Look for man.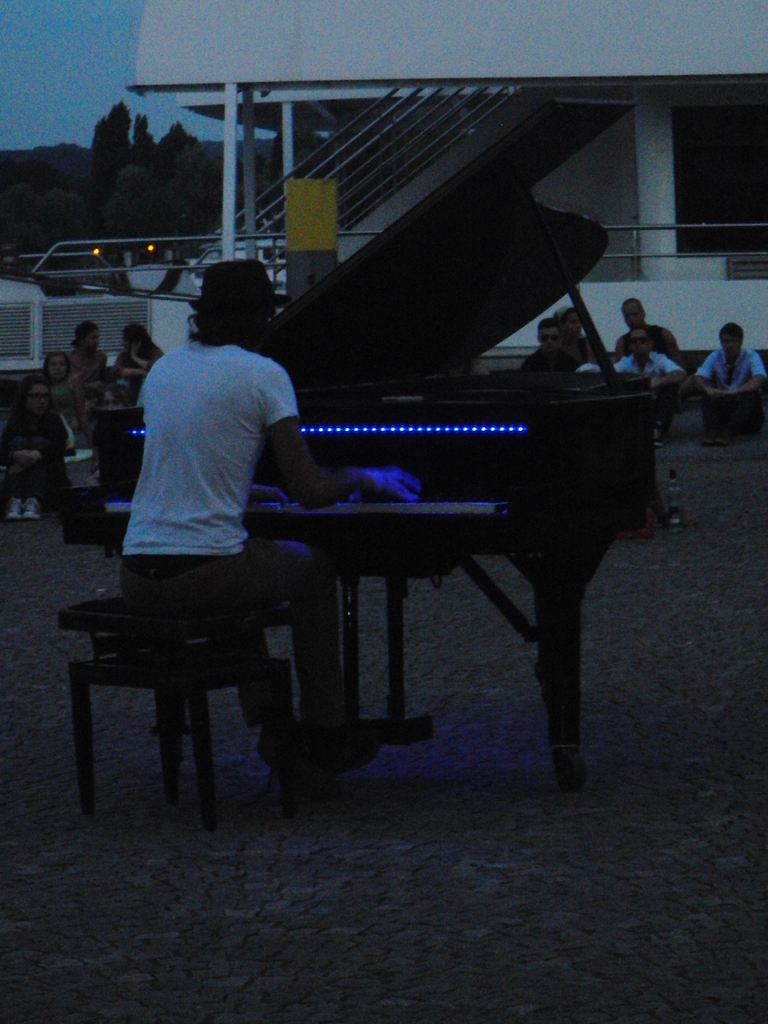
Found: locate(114, 257, 387, 774).
